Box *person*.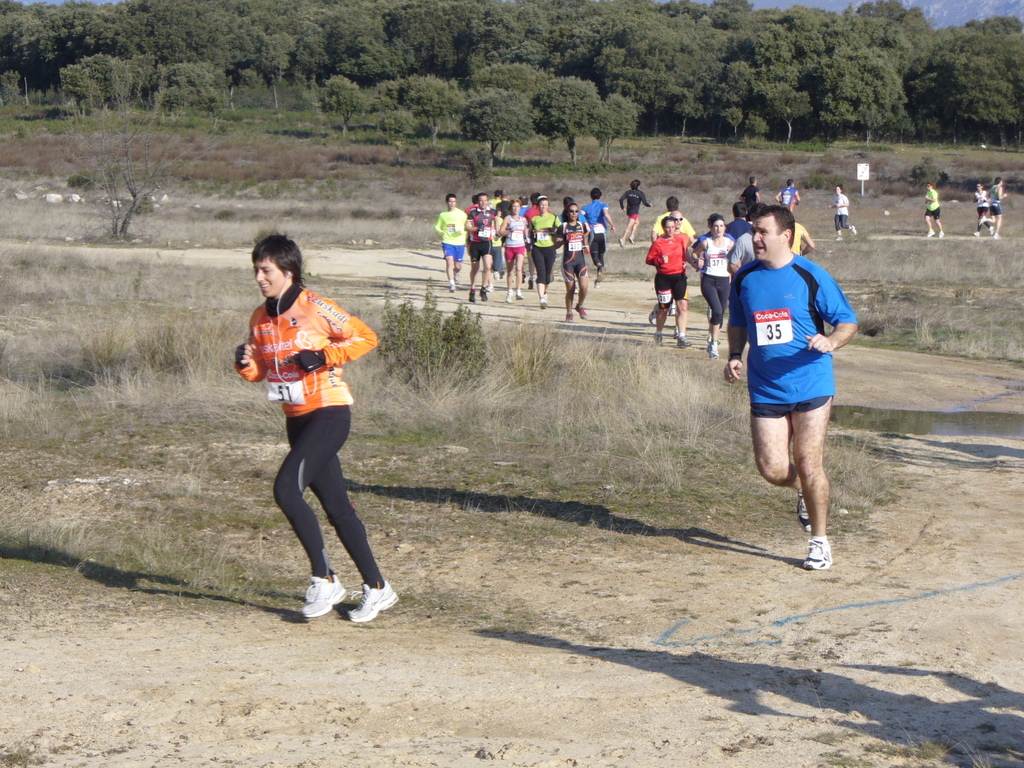
x1=623 y1=179 x2=644 y2=240.
